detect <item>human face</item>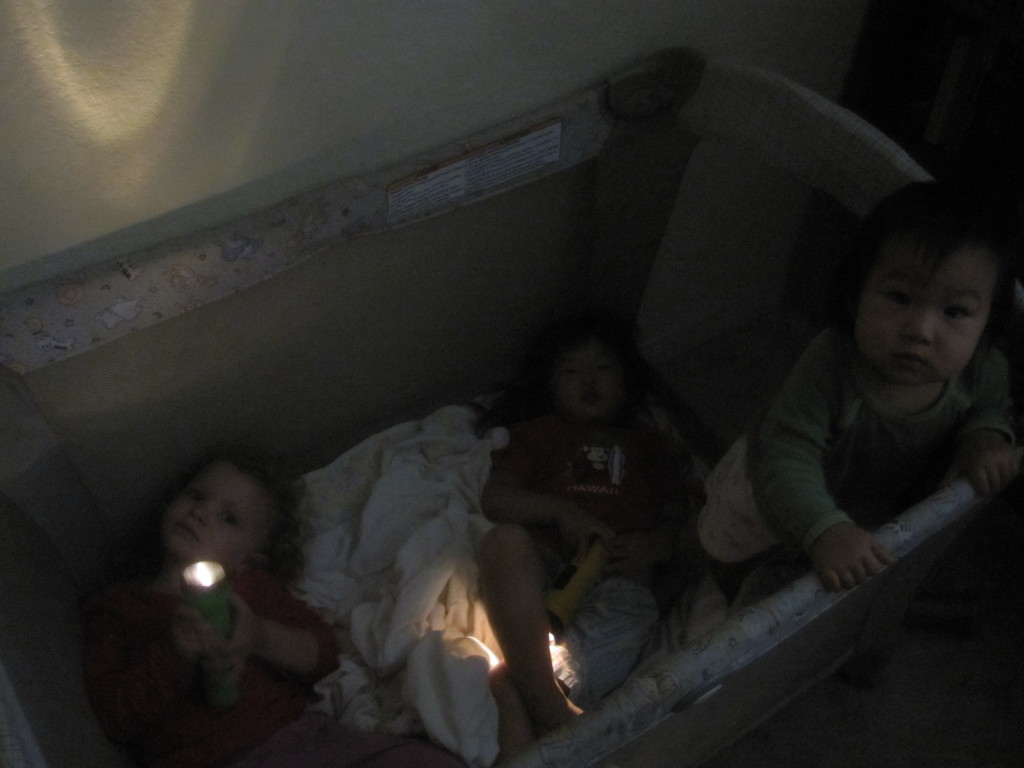
locate(160, 458, 274, 566)
